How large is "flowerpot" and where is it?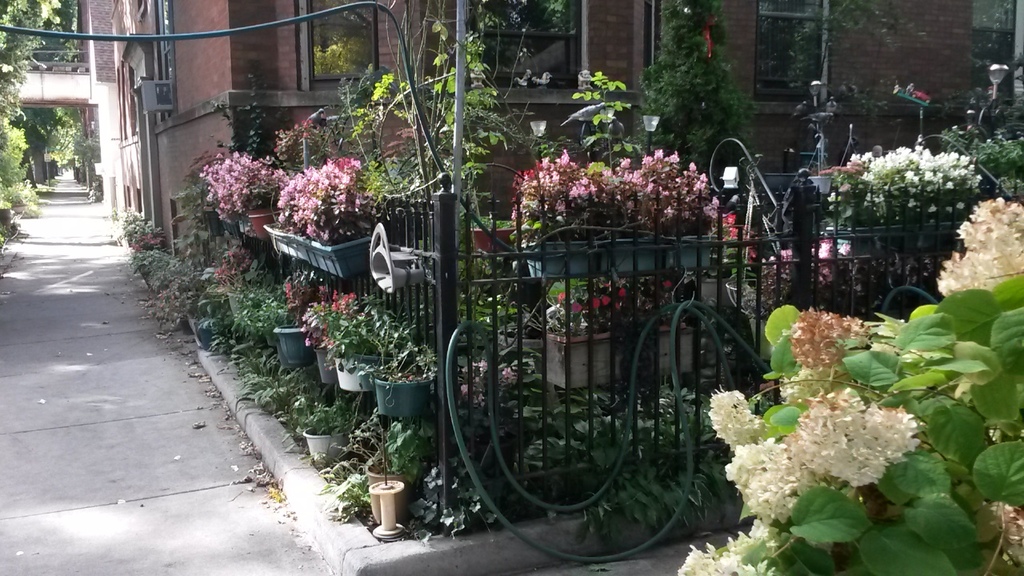
Bounding box: region(272, 320, 315, 377).
